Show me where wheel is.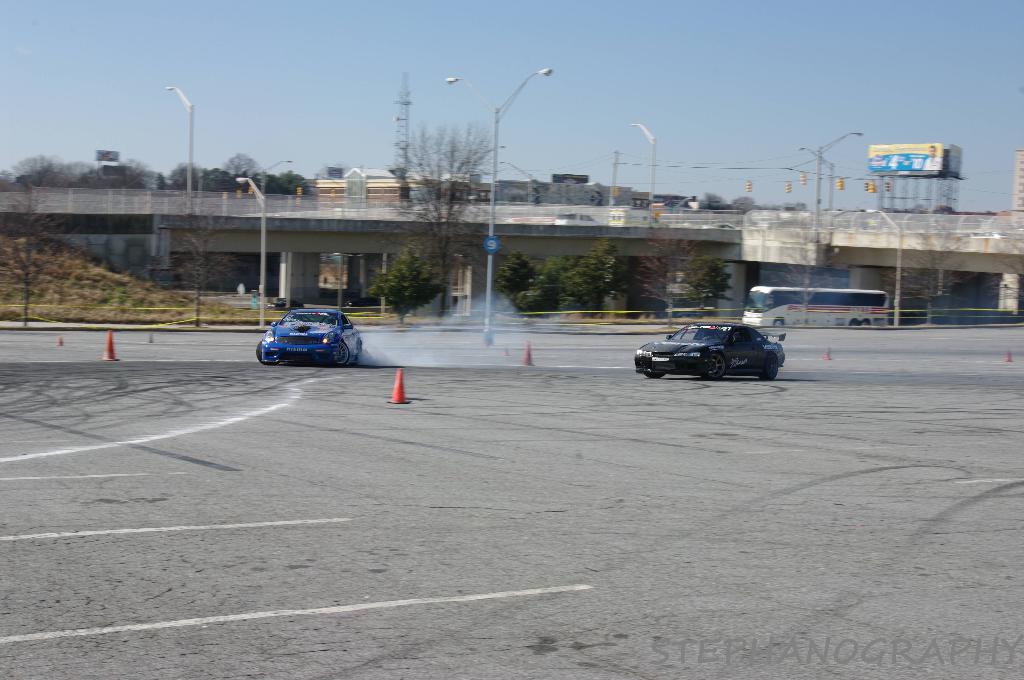
wheel is at 700:352:727:381.
